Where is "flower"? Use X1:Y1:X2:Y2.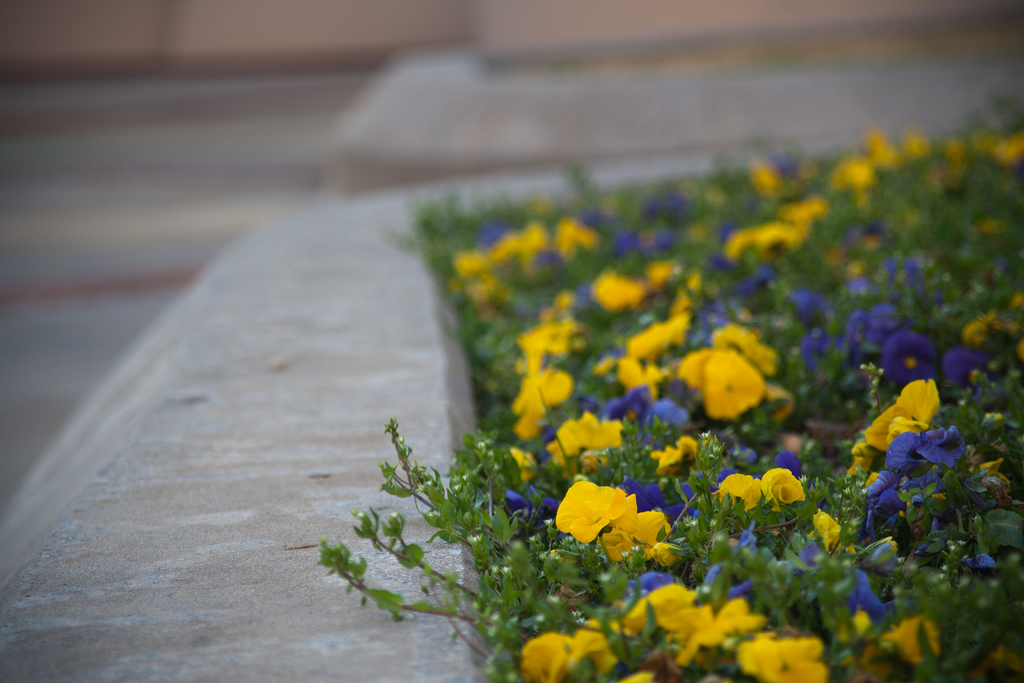
848:572:893:619.
